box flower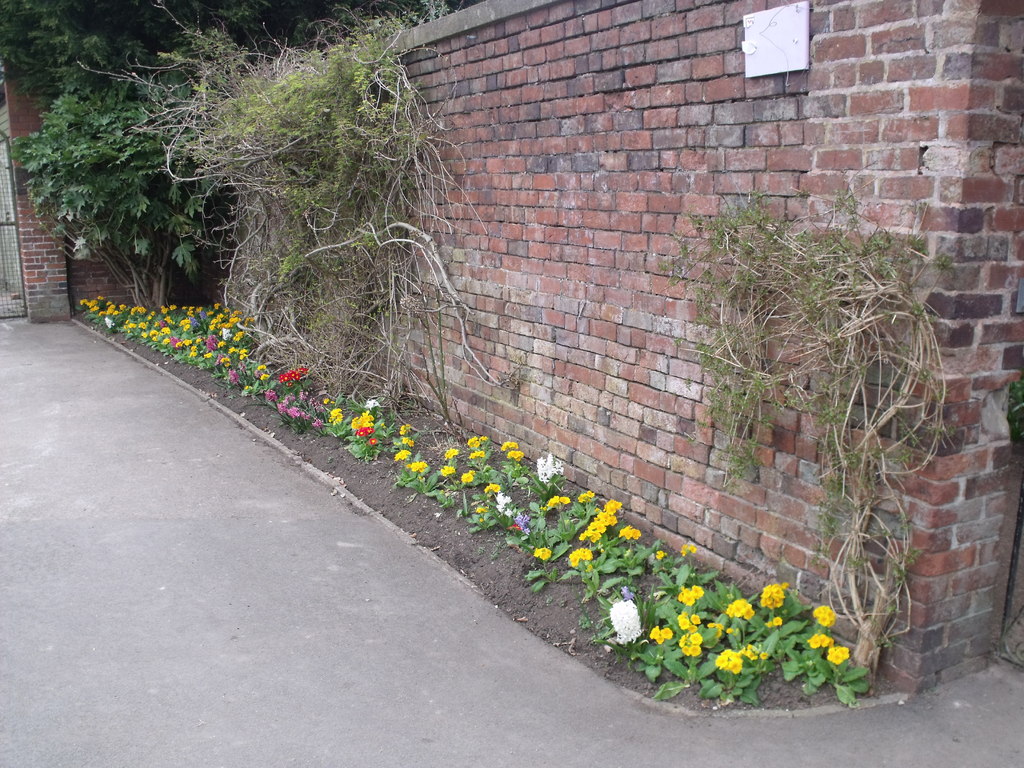
bbox(714, 648, 745, 675)
